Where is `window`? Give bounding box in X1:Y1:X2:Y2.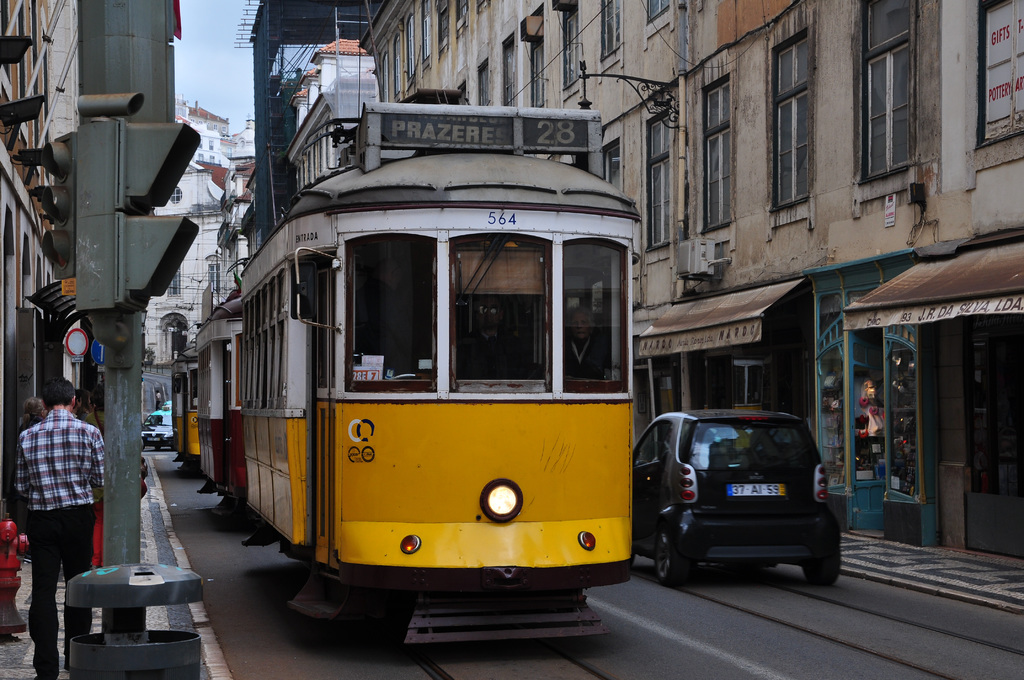
646:0:670:18.
